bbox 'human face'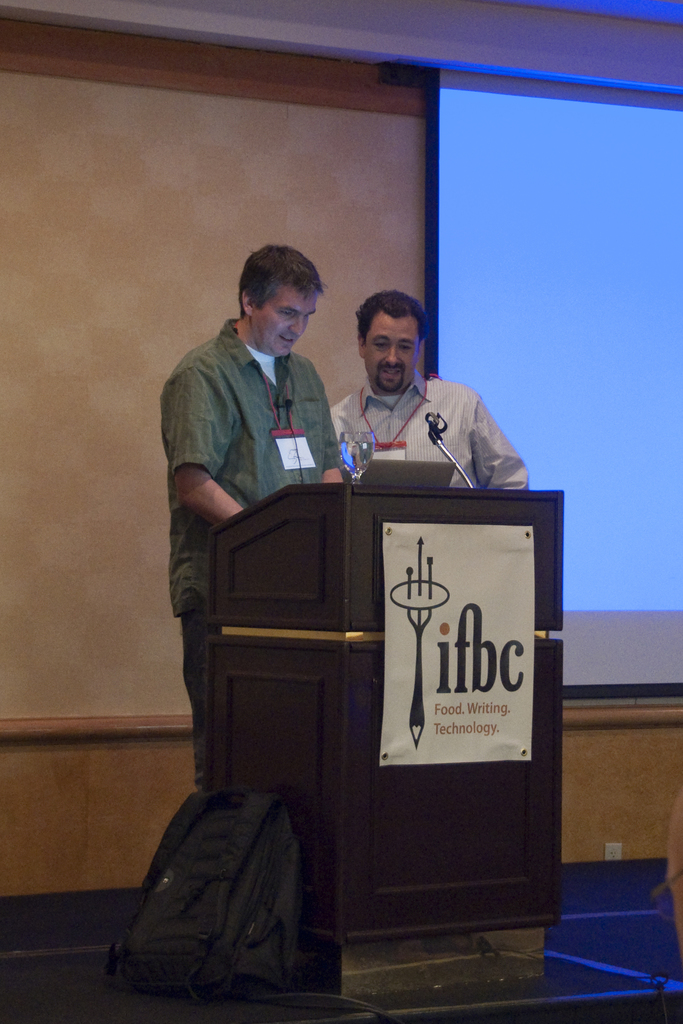
<box>365,312,420,389</box>
